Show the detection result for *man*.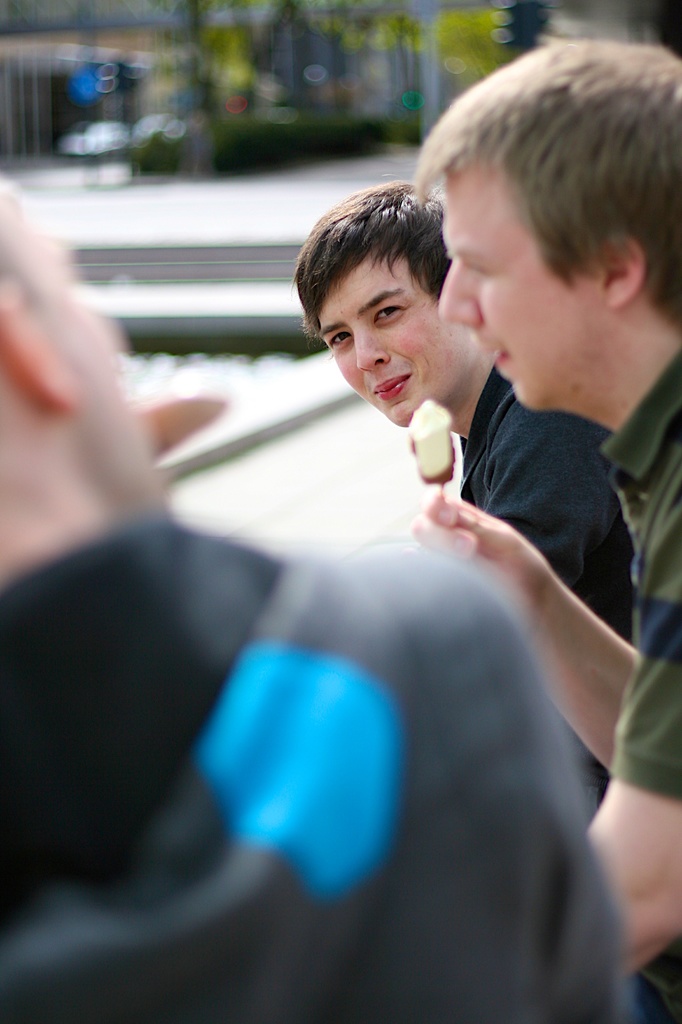
BBox(295, 180, 631, 648).
